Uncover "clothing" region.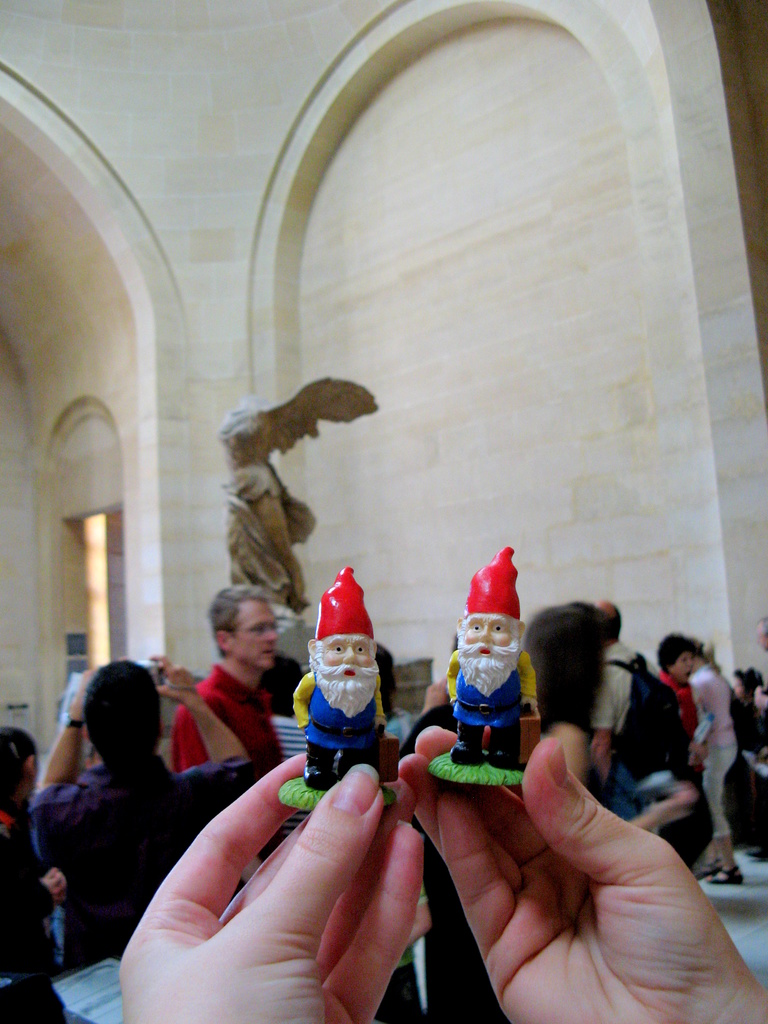
Uncovered: [177,669,285,767].
